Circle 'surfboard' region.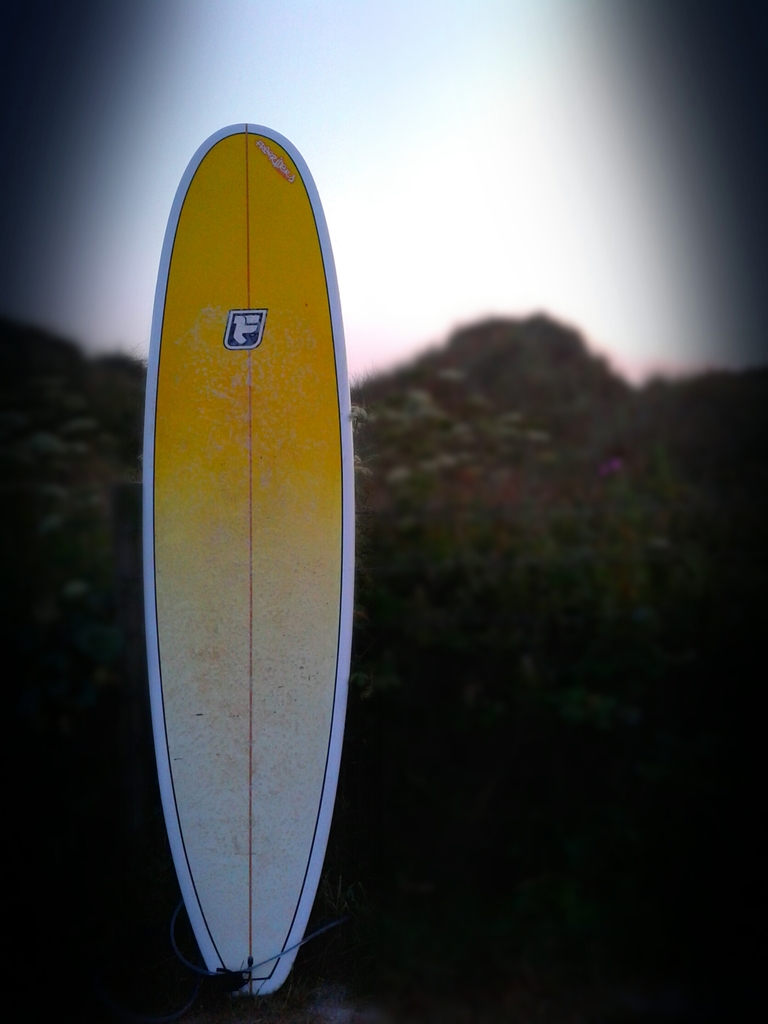
Region: [left=139, top=120, right=358, bottom=996].
